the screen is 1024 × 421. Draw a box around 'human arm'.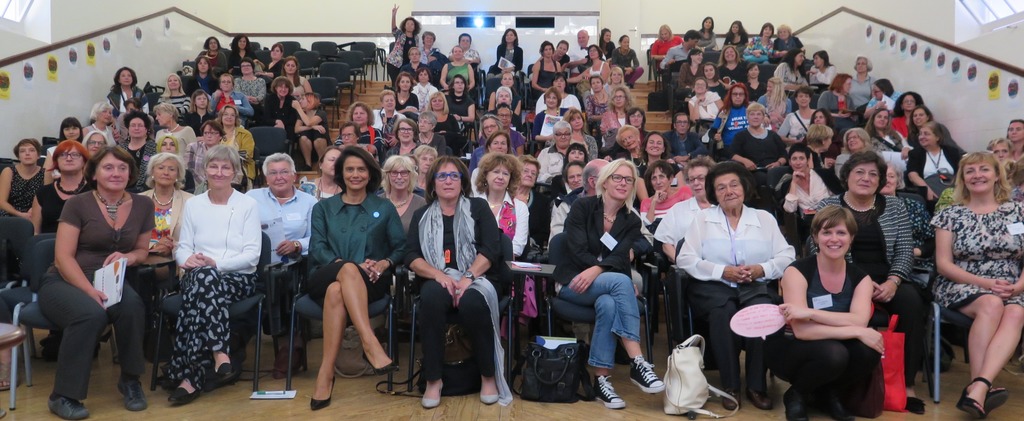
756,43,776,56.
